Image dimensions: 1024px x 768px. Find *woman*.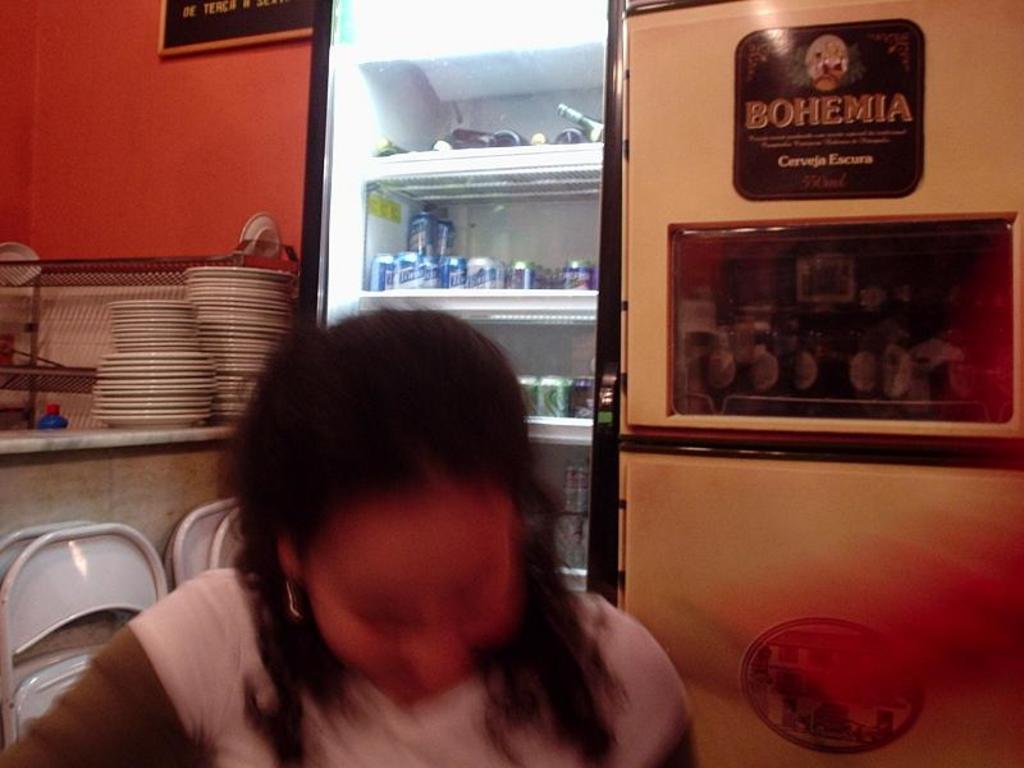
rect(0, 320, 696, 767).
